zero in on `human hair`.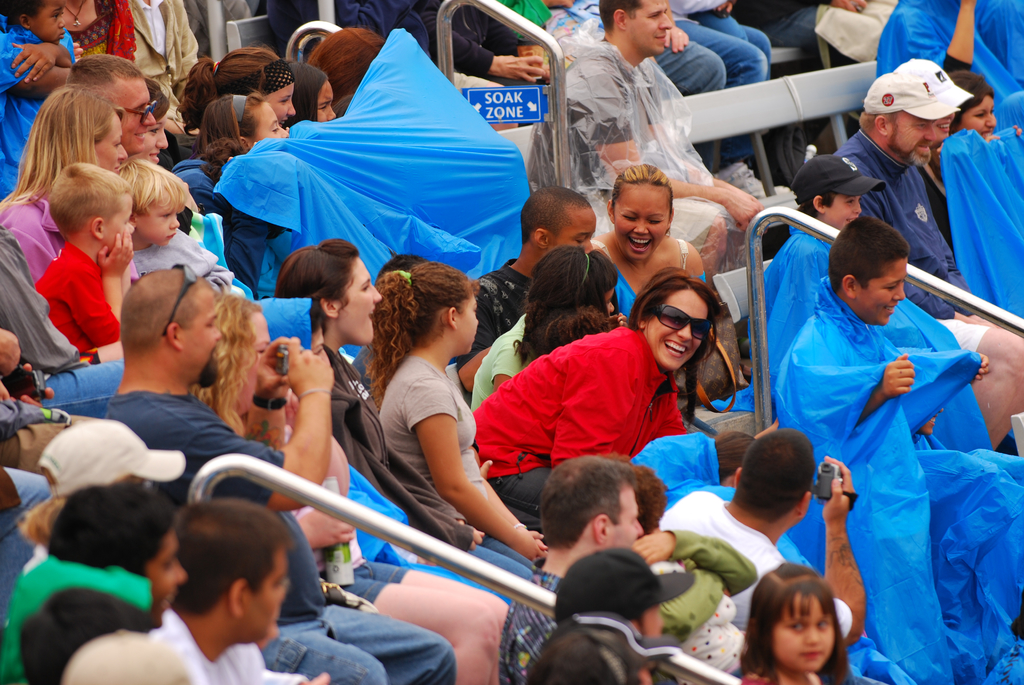
Zeroed in: {"x1": 794, "y1": 194, "x2": 837, "y2": 219}.
